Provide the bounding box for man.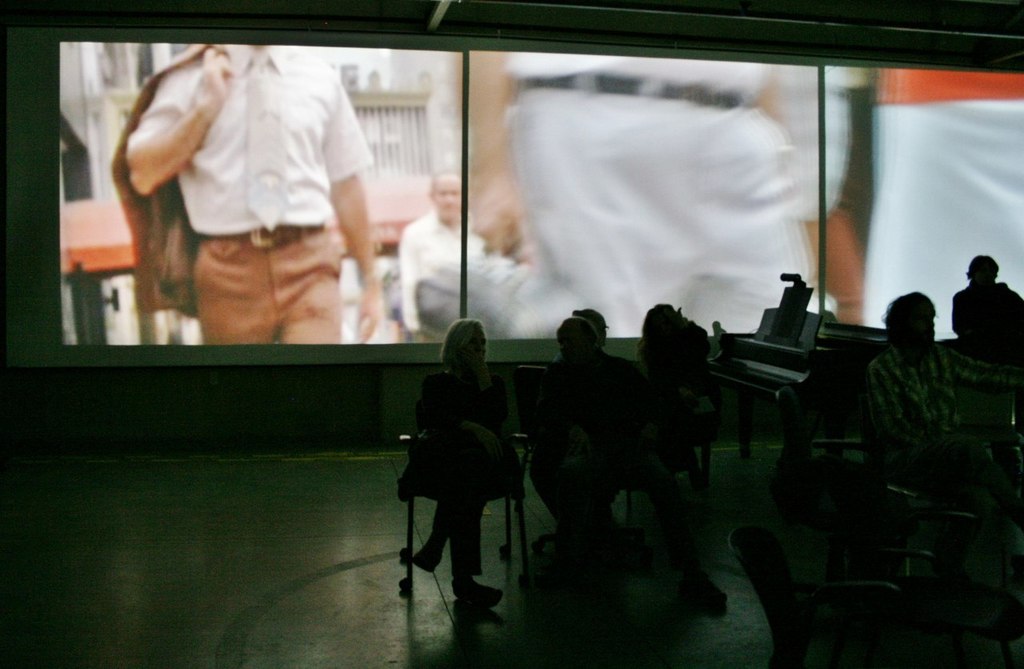
box=[106, 68, 411, 353].
